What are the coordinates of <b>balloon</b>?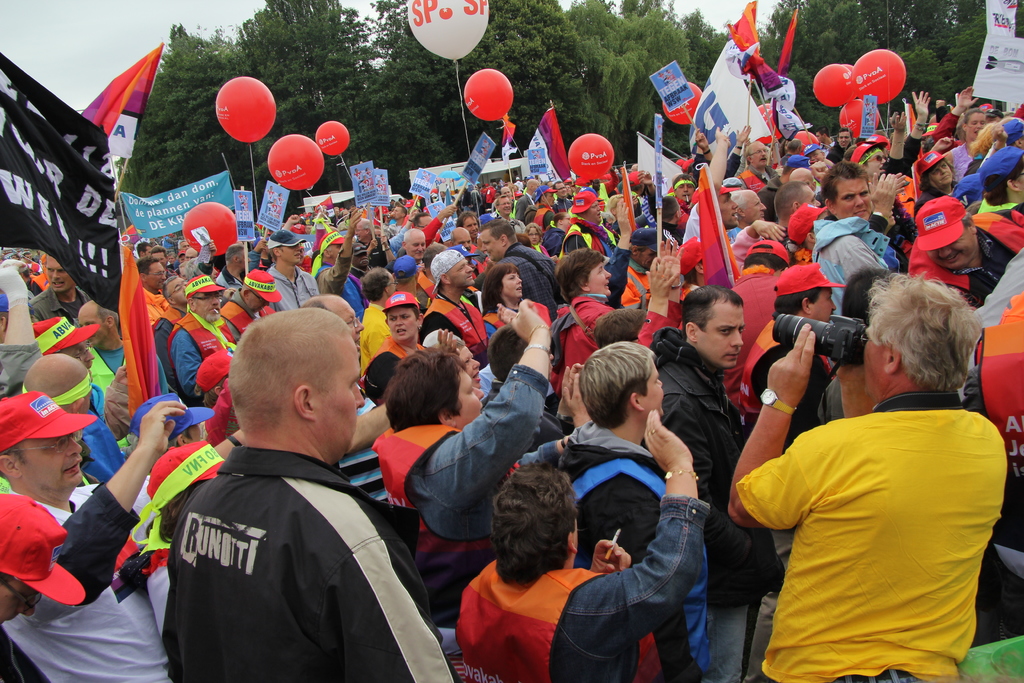
[837,102,877,140].
